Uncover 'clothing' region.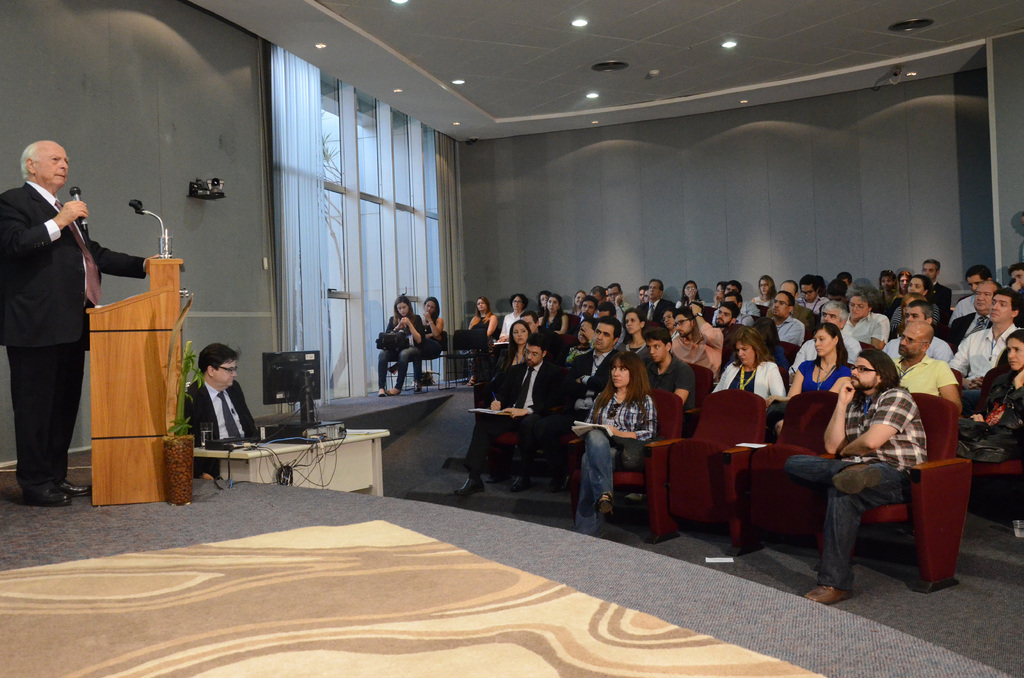
Uncovered: 0, 185, 163, 489.
